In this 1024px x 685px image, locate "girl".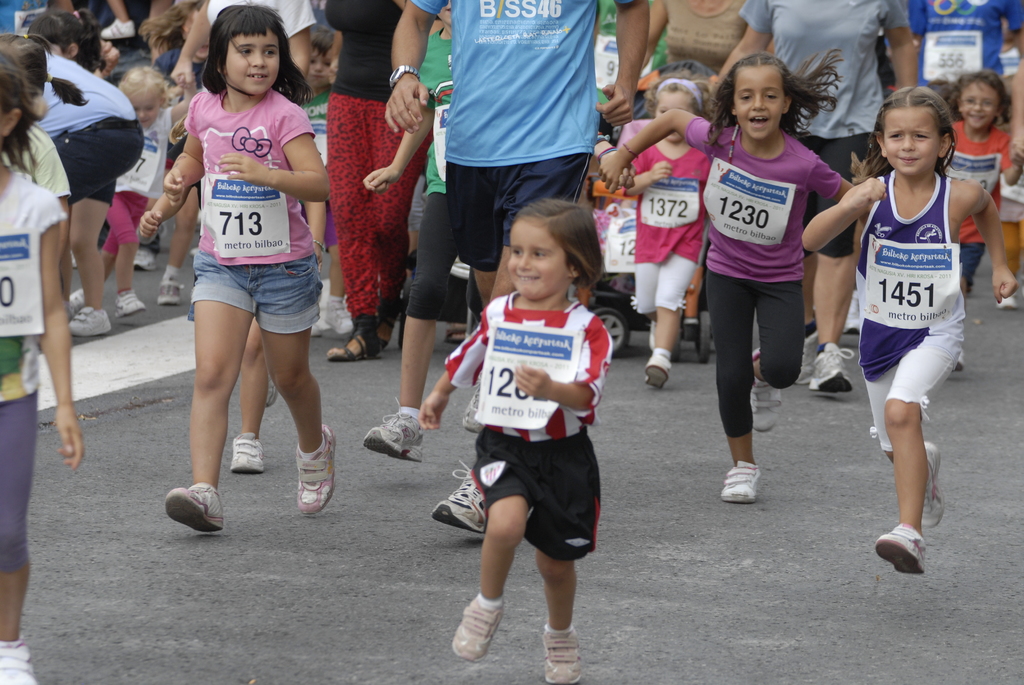
Bounding box: rect(609, 75, 712, 388).
